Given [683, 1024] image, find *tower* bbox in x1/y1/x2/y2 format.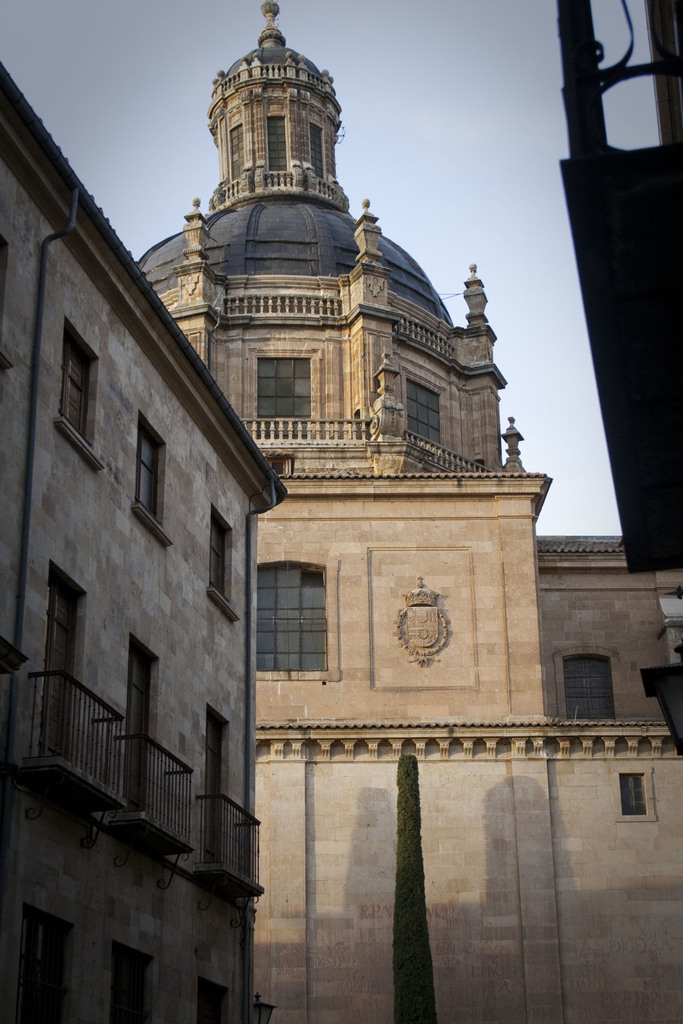
133/0/527/472.
